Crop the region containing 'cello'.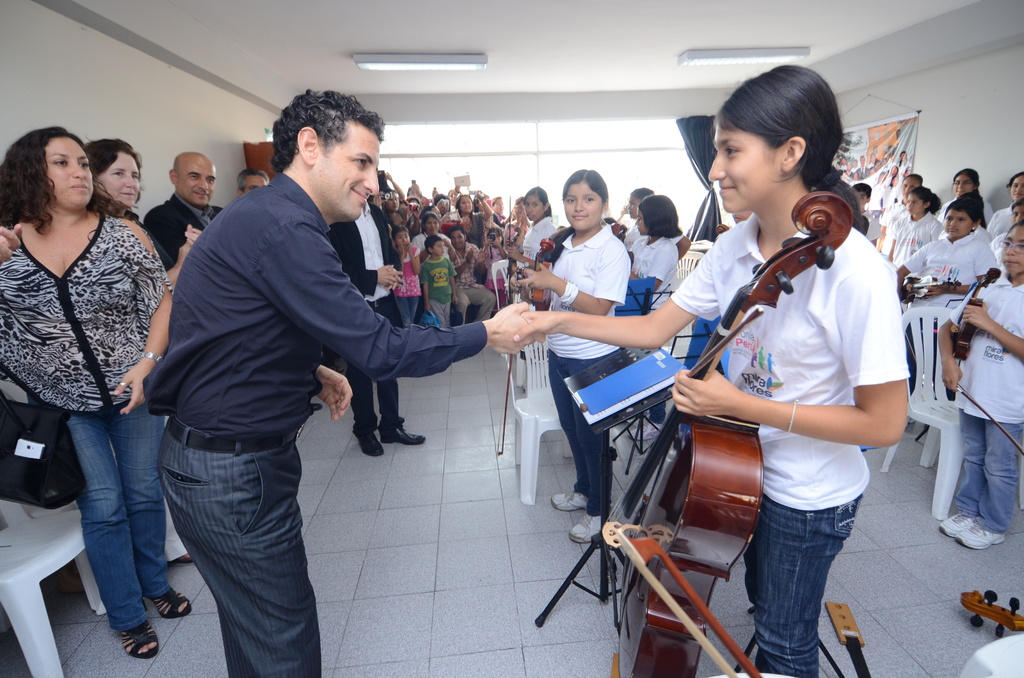
Crop region: bbox=(504, 195, 521, 282).
